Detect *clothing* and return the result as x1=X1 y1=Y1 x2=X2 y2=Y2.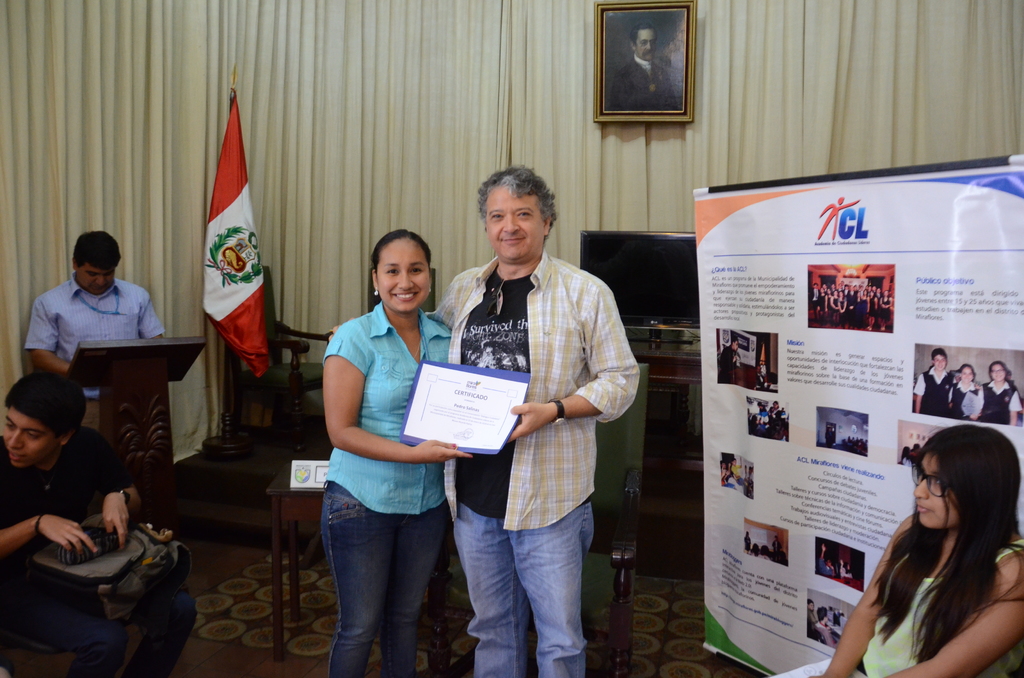
x1=714 y1=344 x2=735 y2=380.
